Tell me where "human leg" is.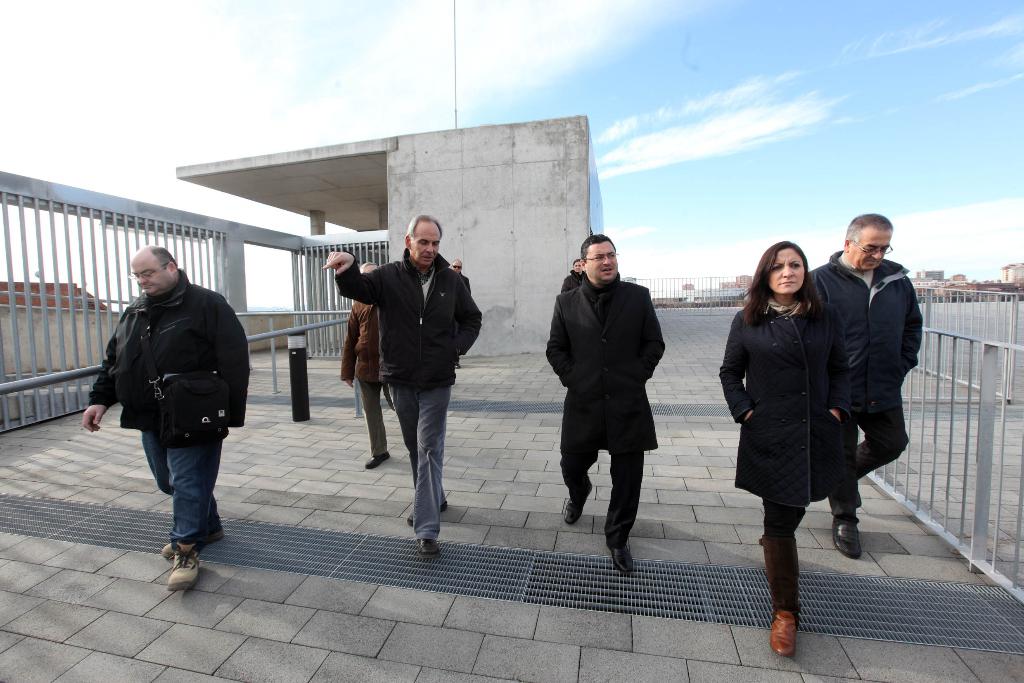
"human leg" is at [left=559, top=449, right=602, bottom=523].
